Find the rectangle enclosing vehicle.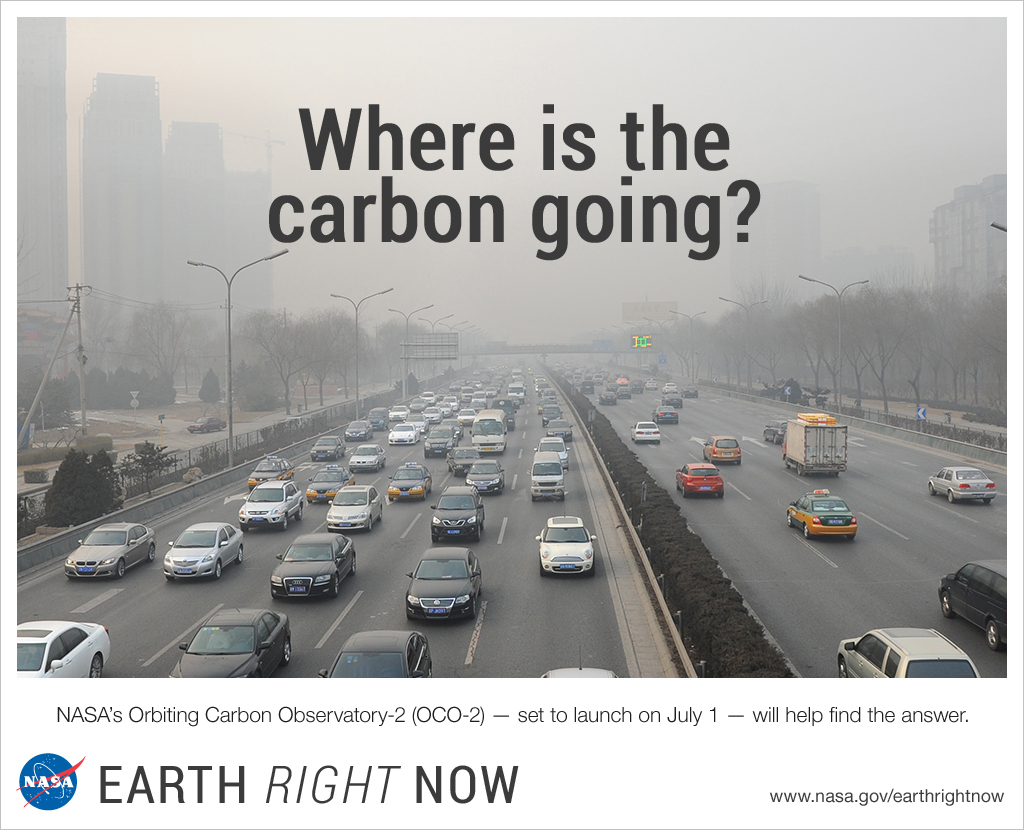
[387, 459, 435, 507].
